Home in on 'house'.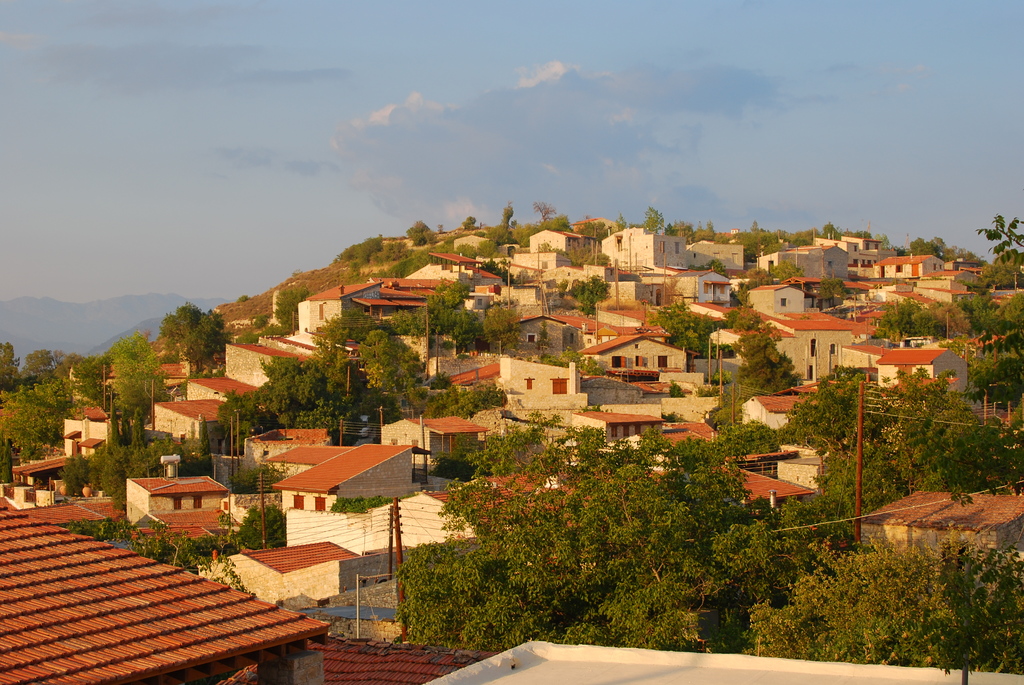
Homed in at Rect(879, 347, 965, 388).
